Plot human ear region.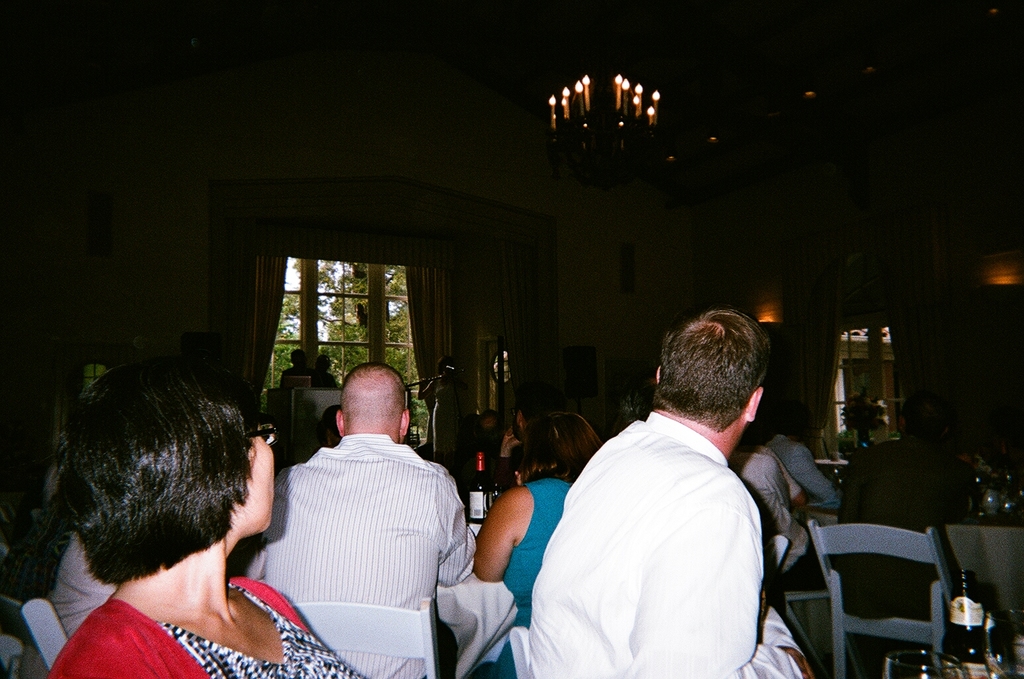
Plotted at [749, 387, 766, 423].
